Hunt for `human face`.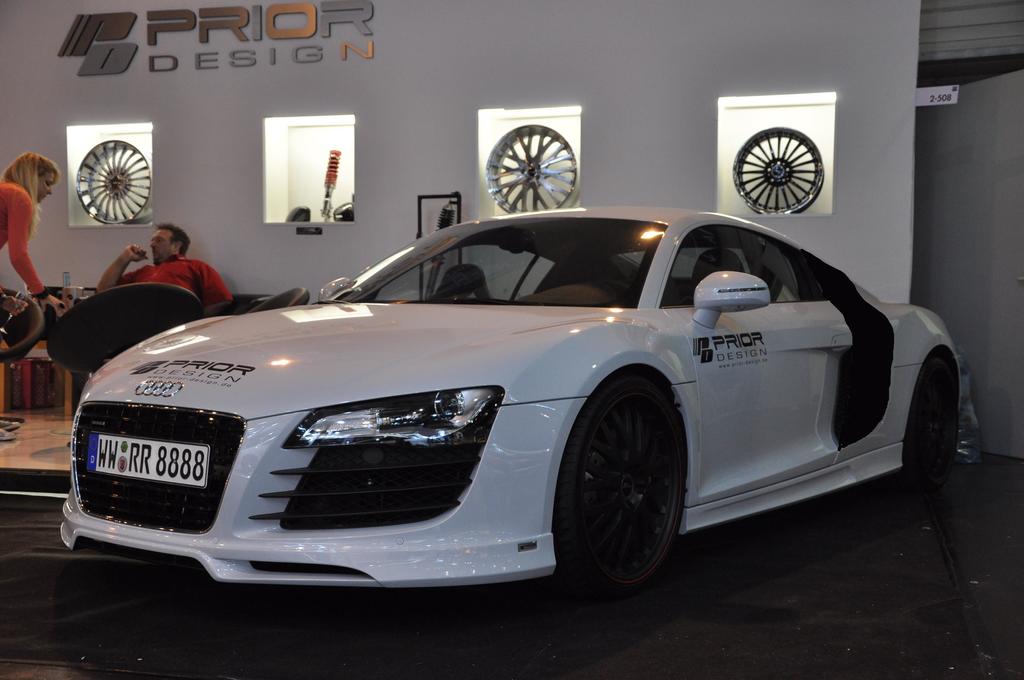
Hunted down at bbox=[146, 229, 173, 266].
